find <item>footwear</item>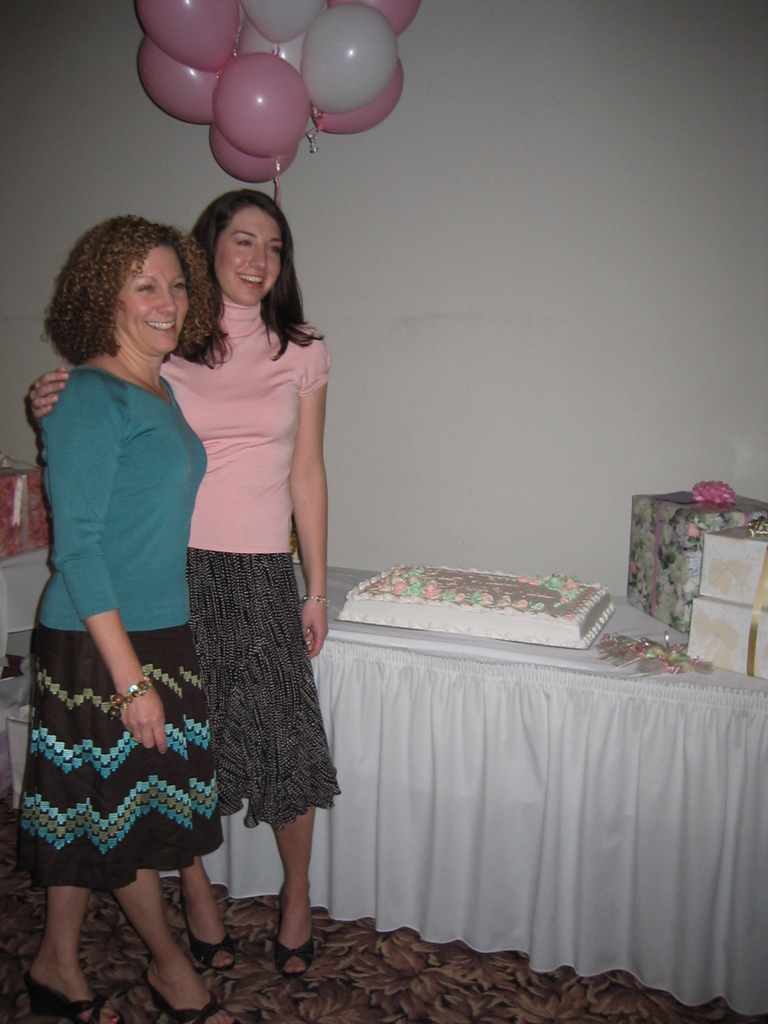
bbox=[273, 883, 313, 984]
